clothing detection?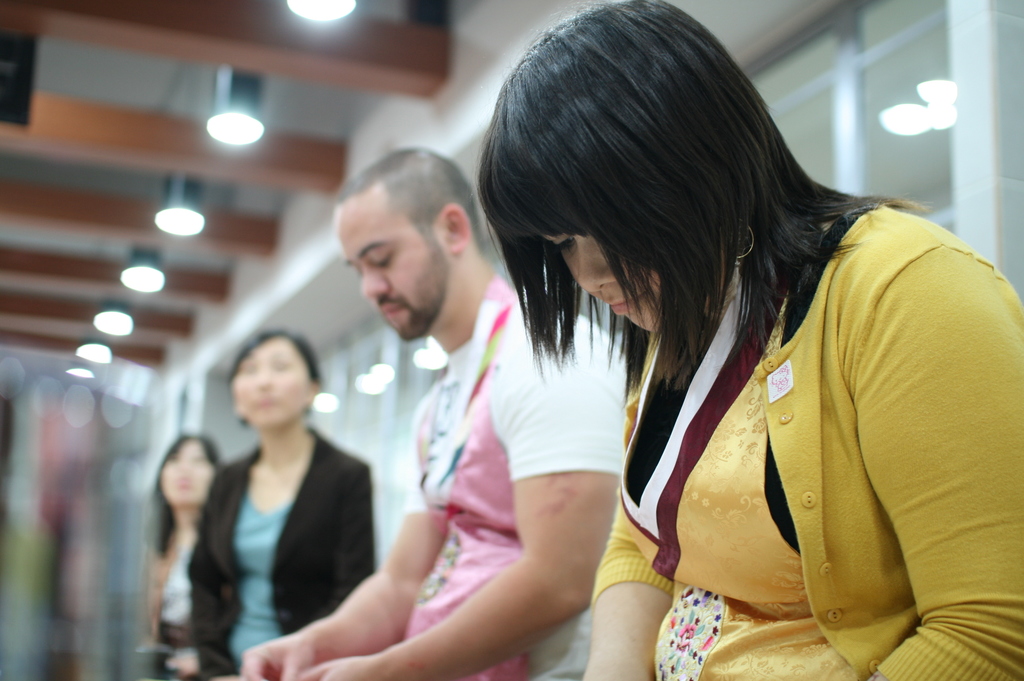
pyautogui.locateOnScreen(184, 439, 404, 679)
